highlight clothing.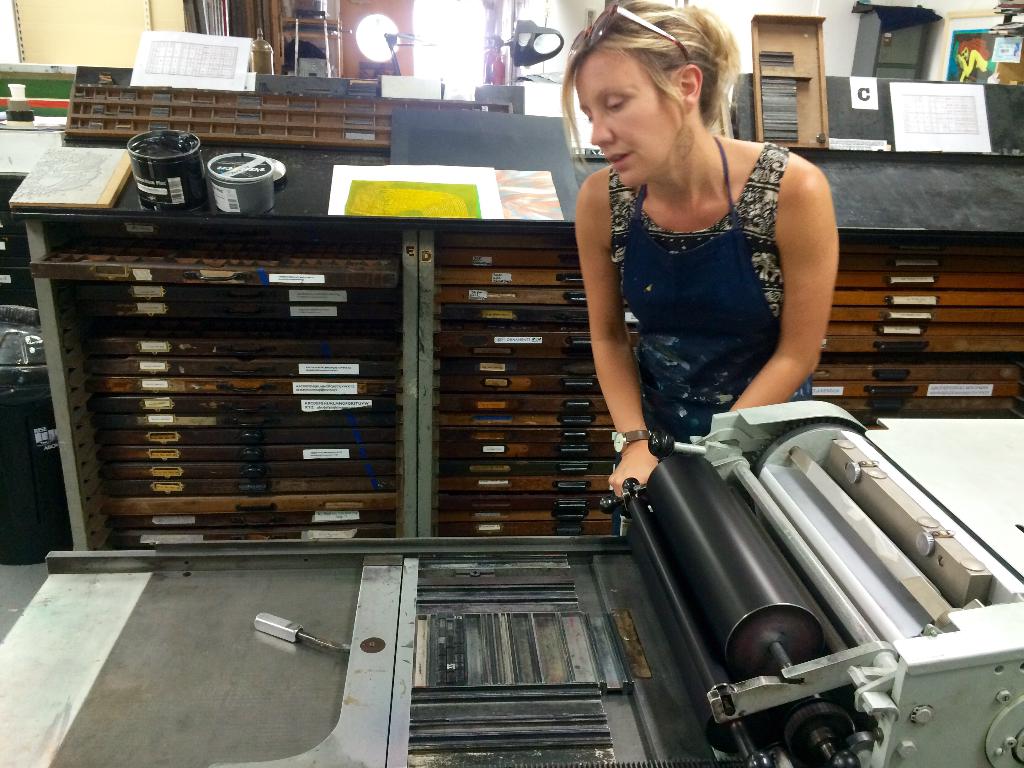
Highlighted region: rect(602, 144, 803, 452).
